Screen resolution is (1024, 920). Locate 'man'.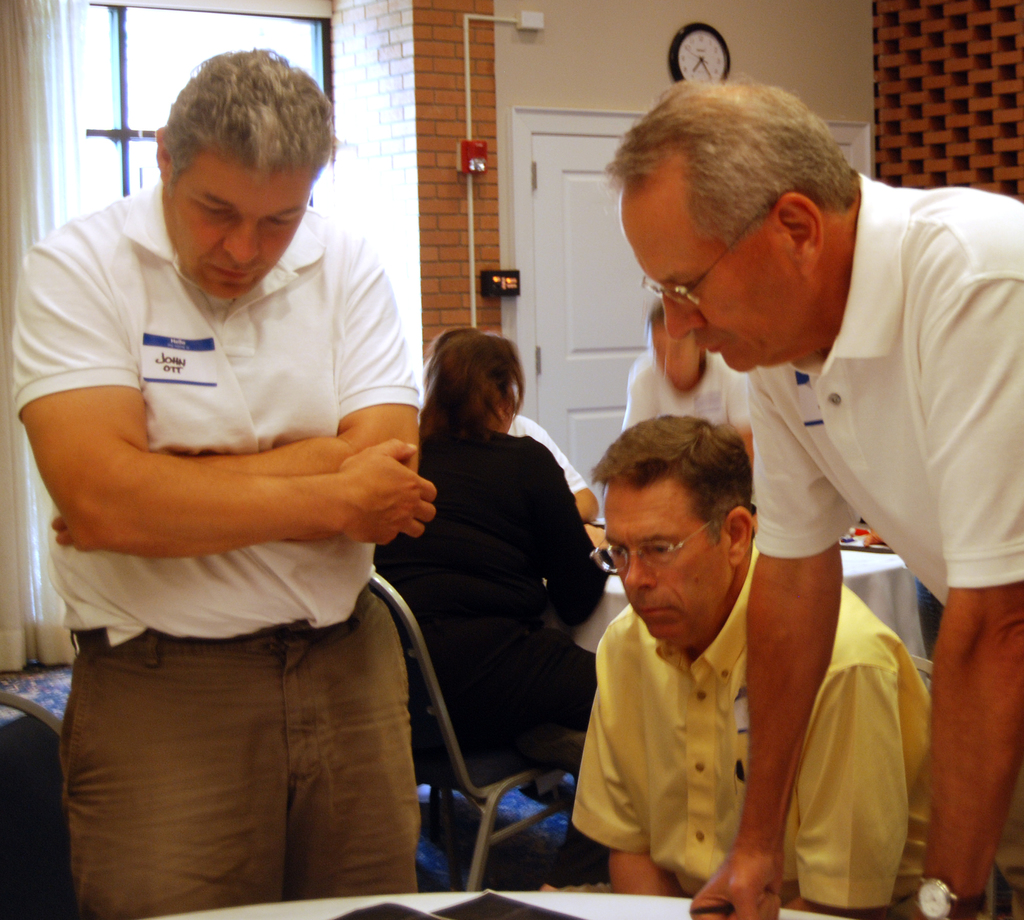
crop(8, 42, 444, 919).
